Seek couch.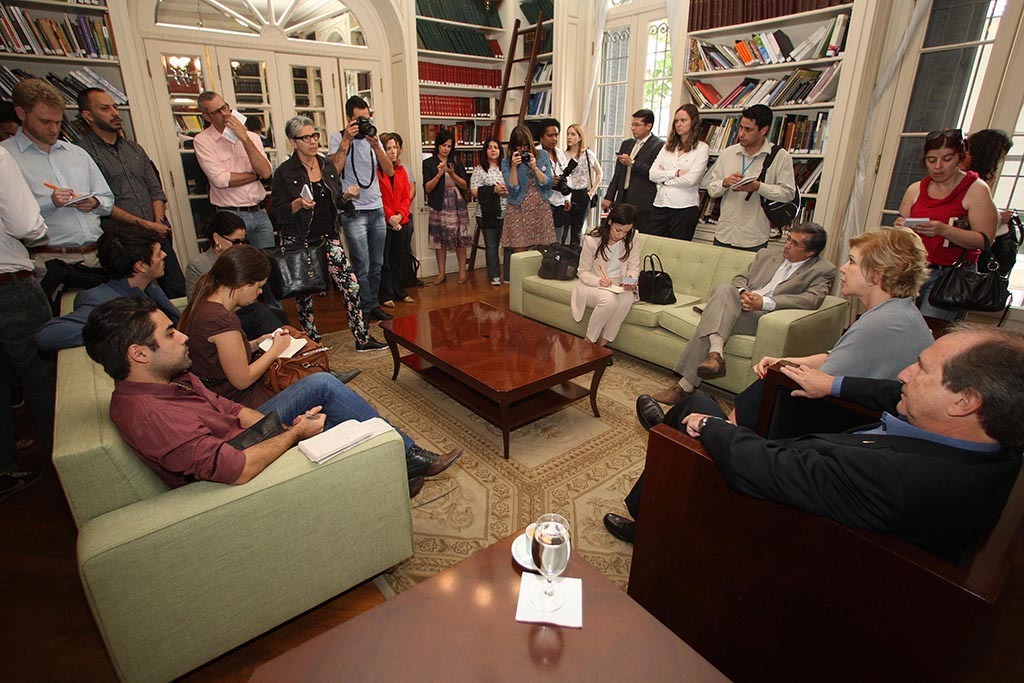
bbox=(504, 227, 848, 397).
